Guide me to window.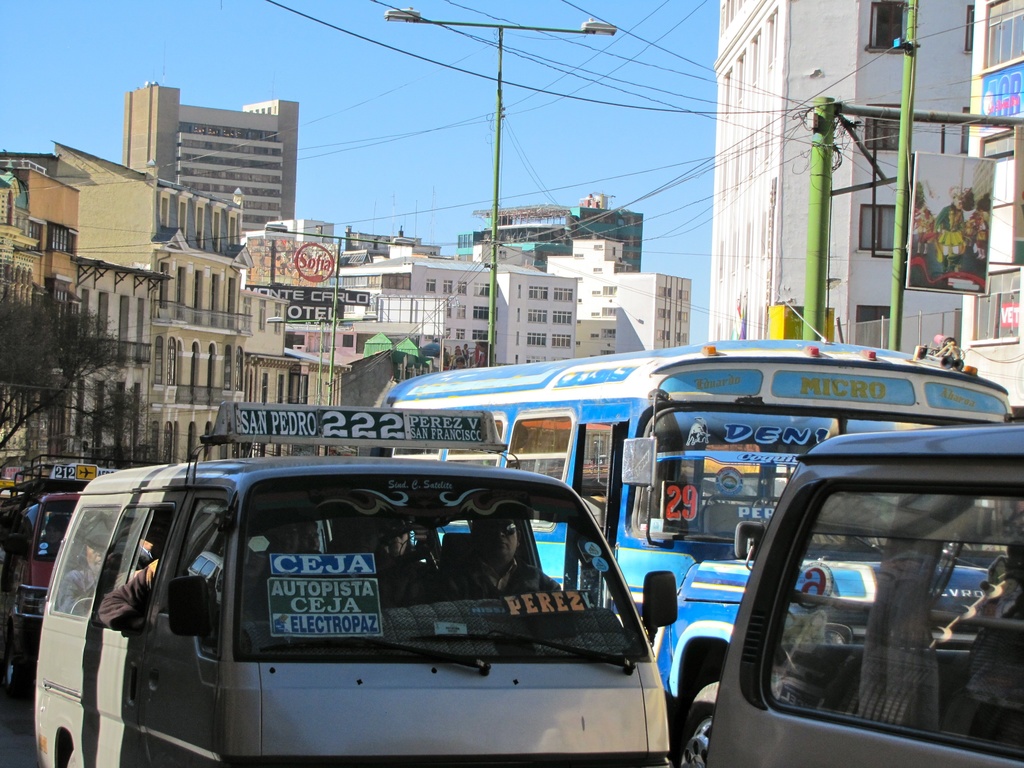
Guidance: bbox=[550, 287, 572, 301].
